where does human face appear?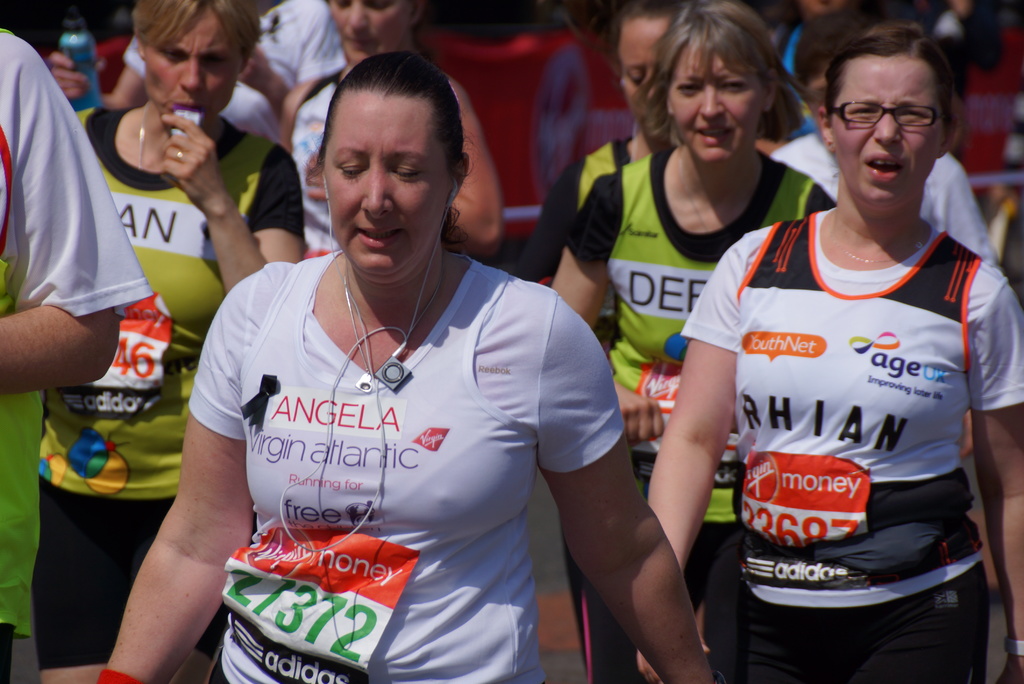
Appears at (x1=668, y1=46, x2=762, y2=167).
